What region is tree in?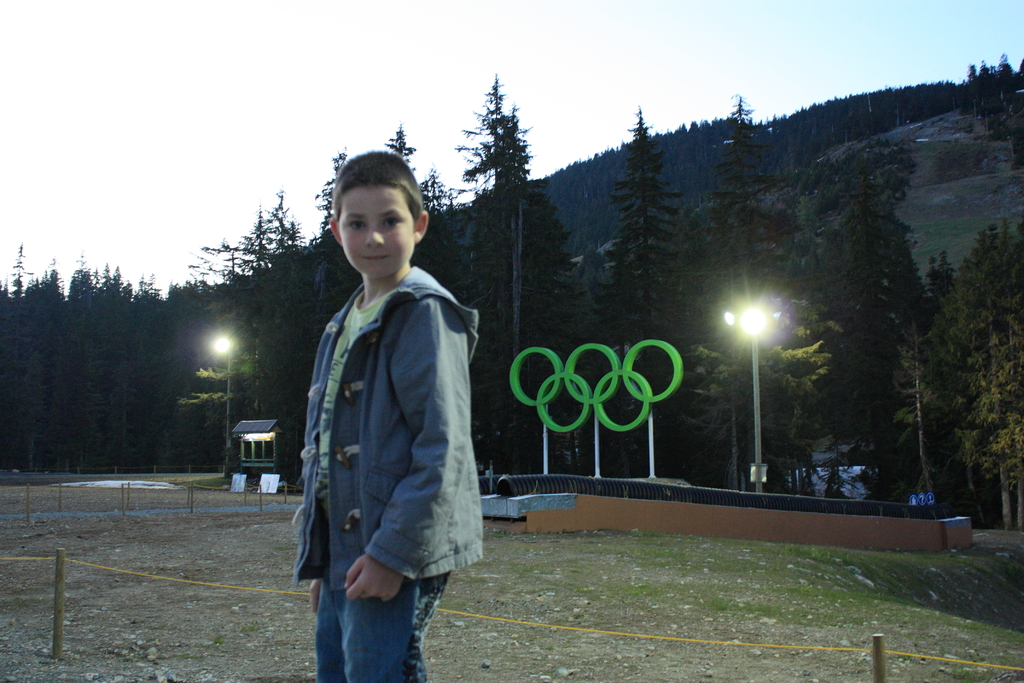
bbox=(970, 53, 1023, 118).
